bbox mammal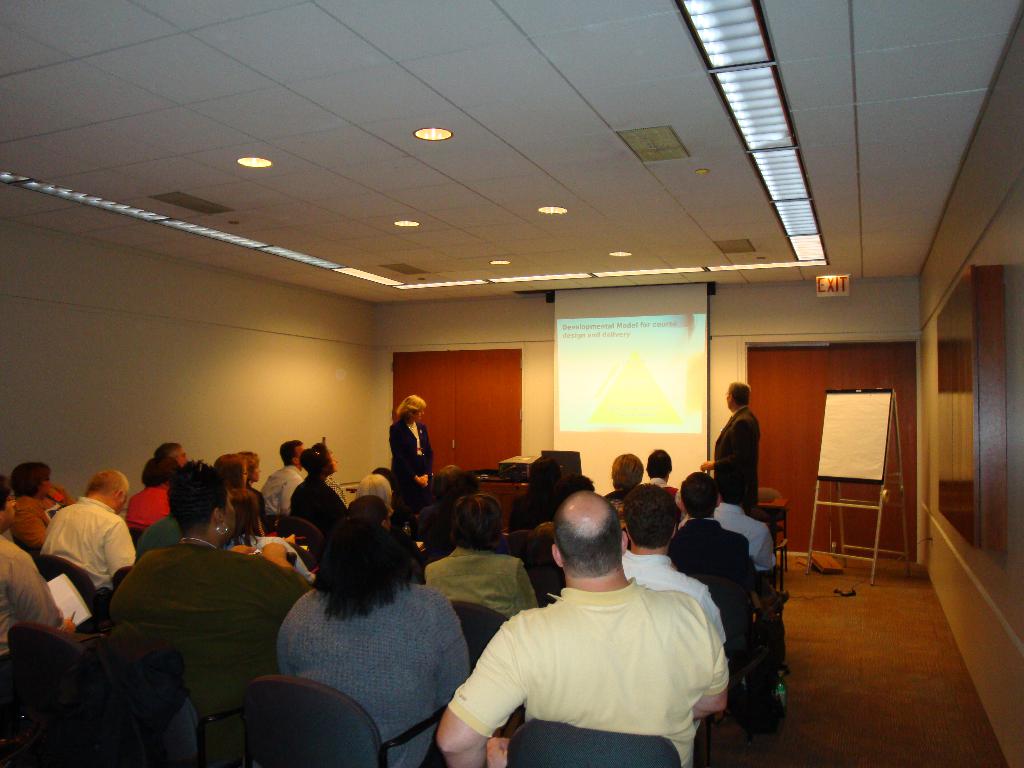
[left=292, top=442, right=350, bottom=541]
